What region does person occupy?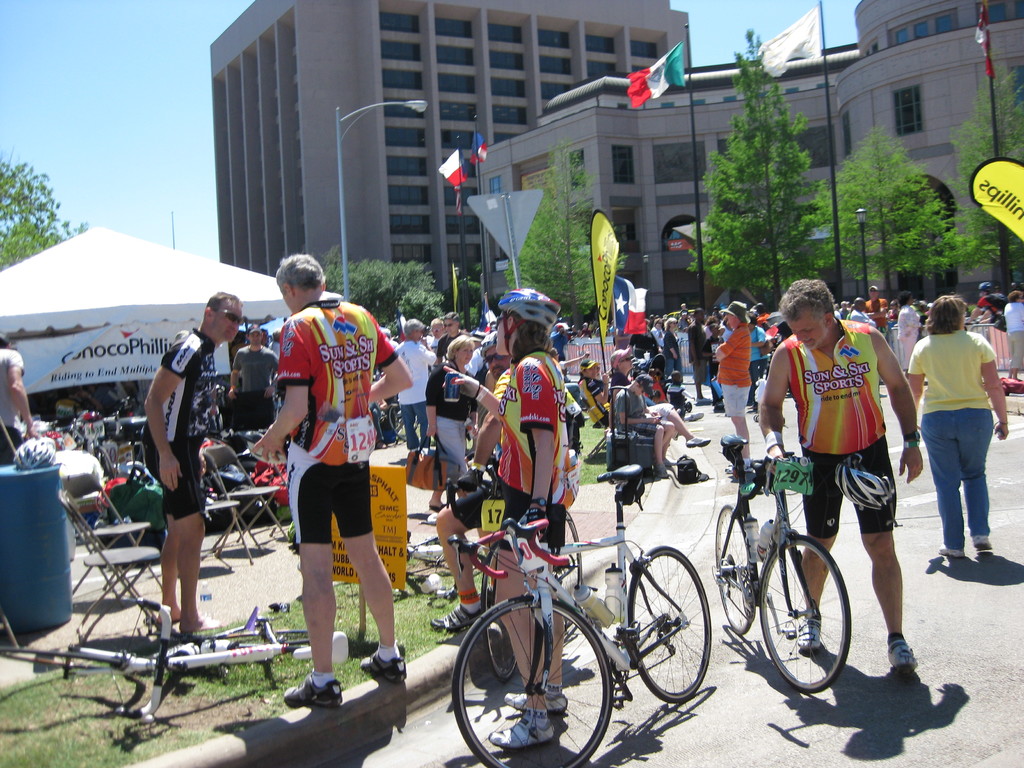
bbox=(395, 315, 429, 444).
